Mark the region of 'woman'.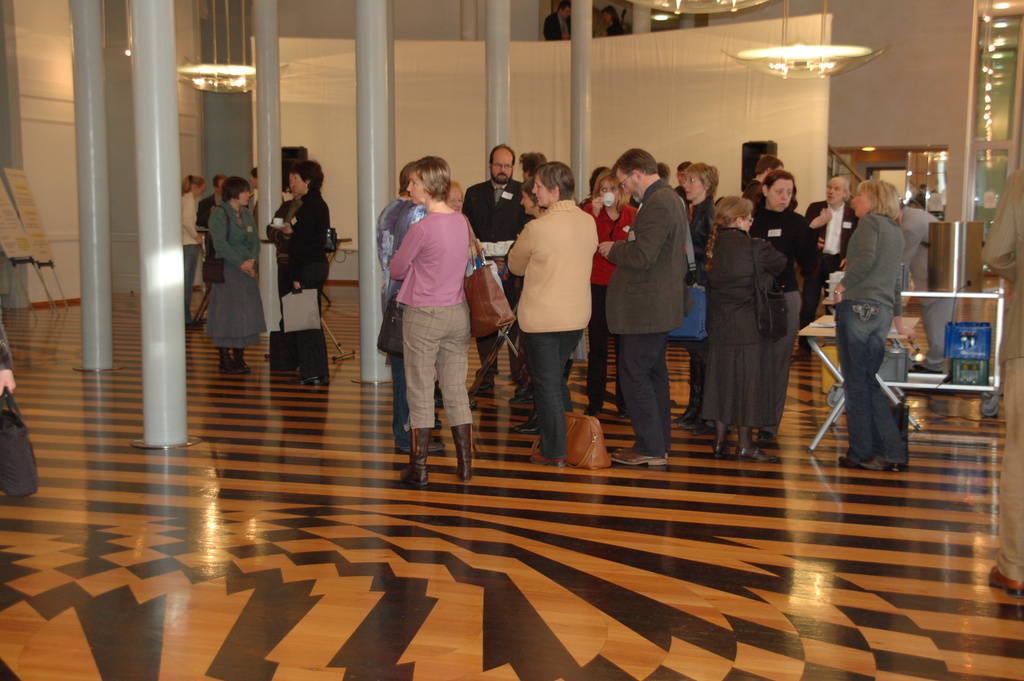
Region: Rect(199, 172, 264, 377).
